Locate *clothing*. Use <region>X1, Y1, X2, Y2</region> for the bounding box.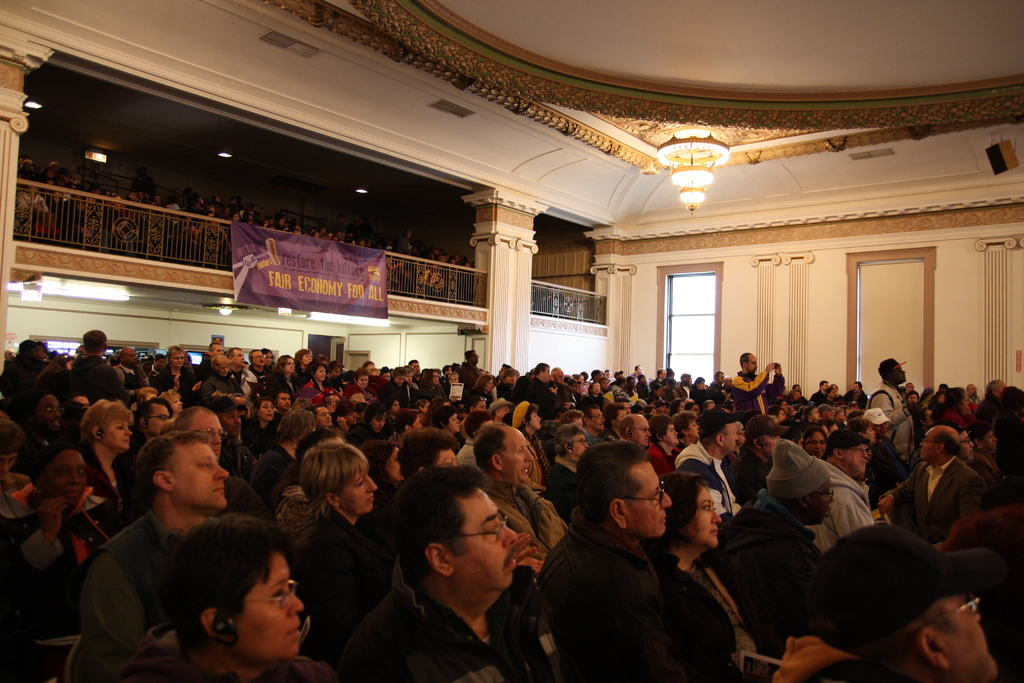
<region>373, 377, 406, 399</region>.
